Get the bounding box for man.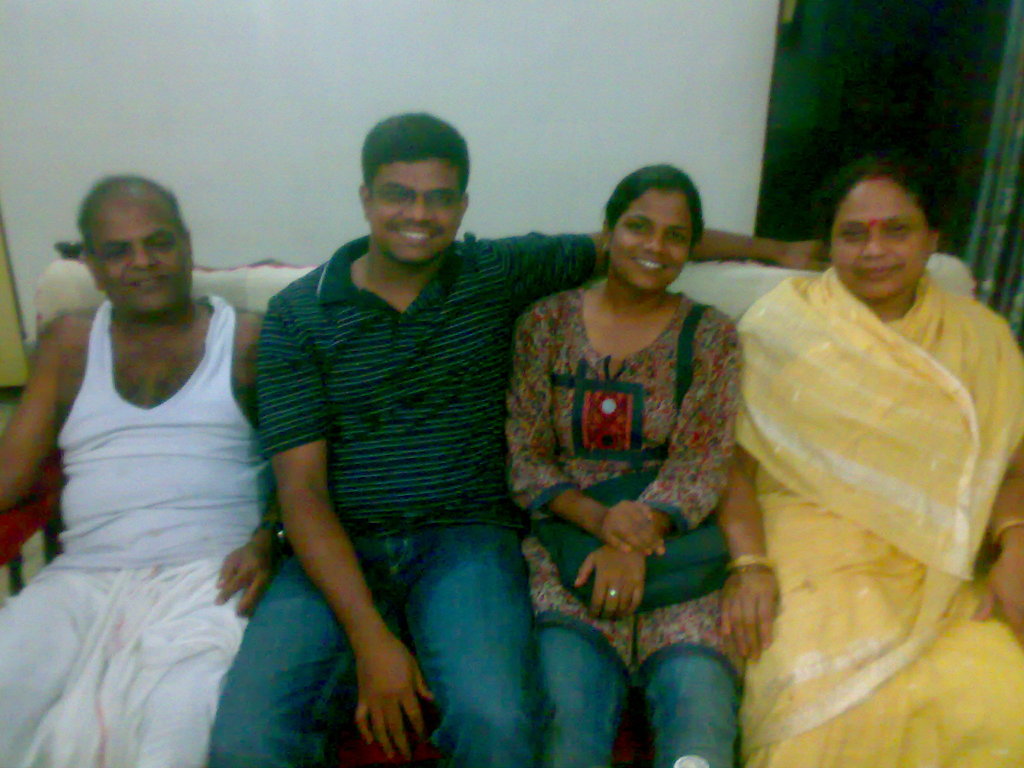
[x1=205, y1=118, x2=829, y2=767].
